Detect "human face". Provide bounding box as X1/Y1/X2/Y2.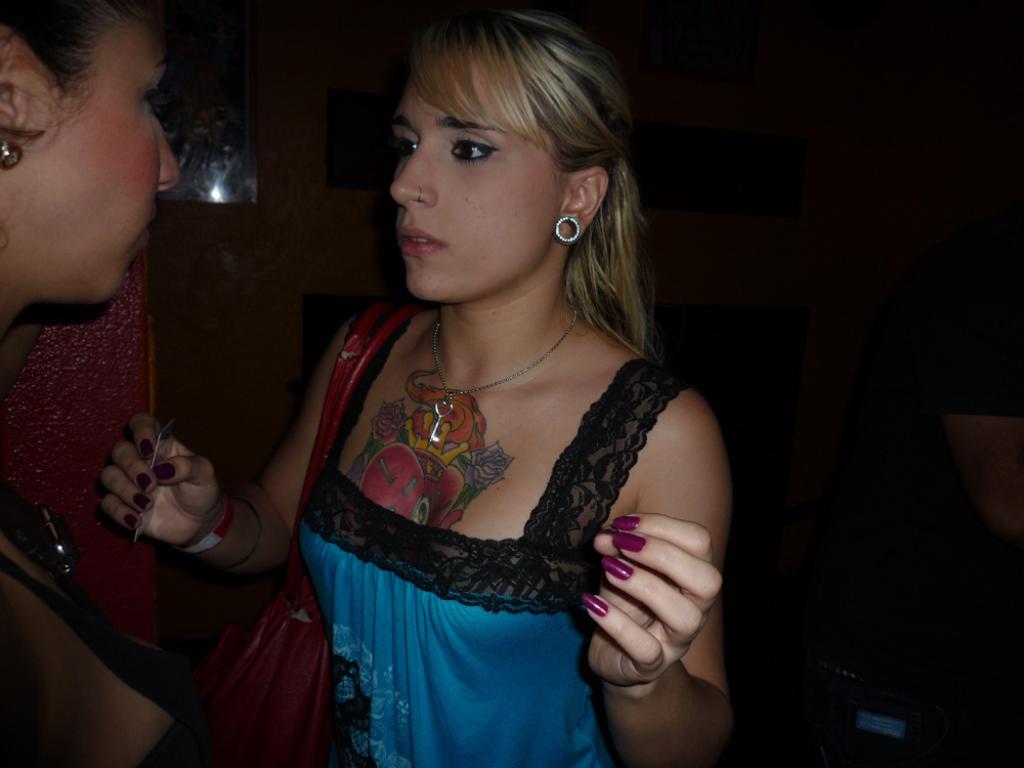
10/0/184/302.
